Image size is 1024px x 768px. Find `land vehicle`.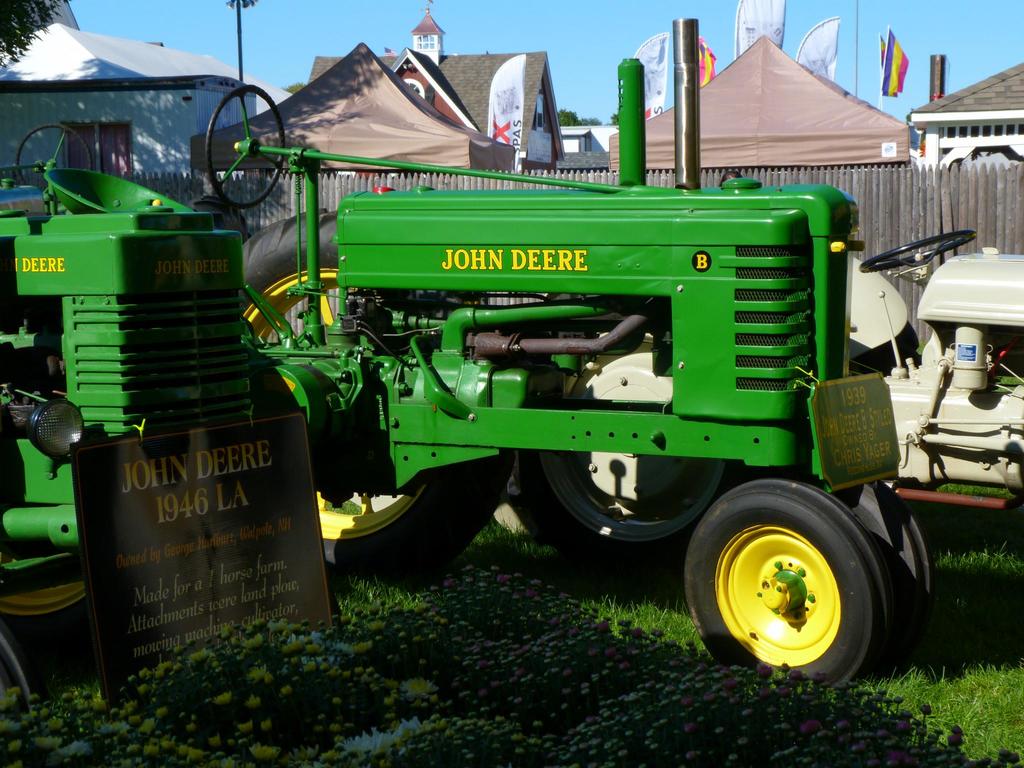
BBox(852, 227, 1023, 522).
